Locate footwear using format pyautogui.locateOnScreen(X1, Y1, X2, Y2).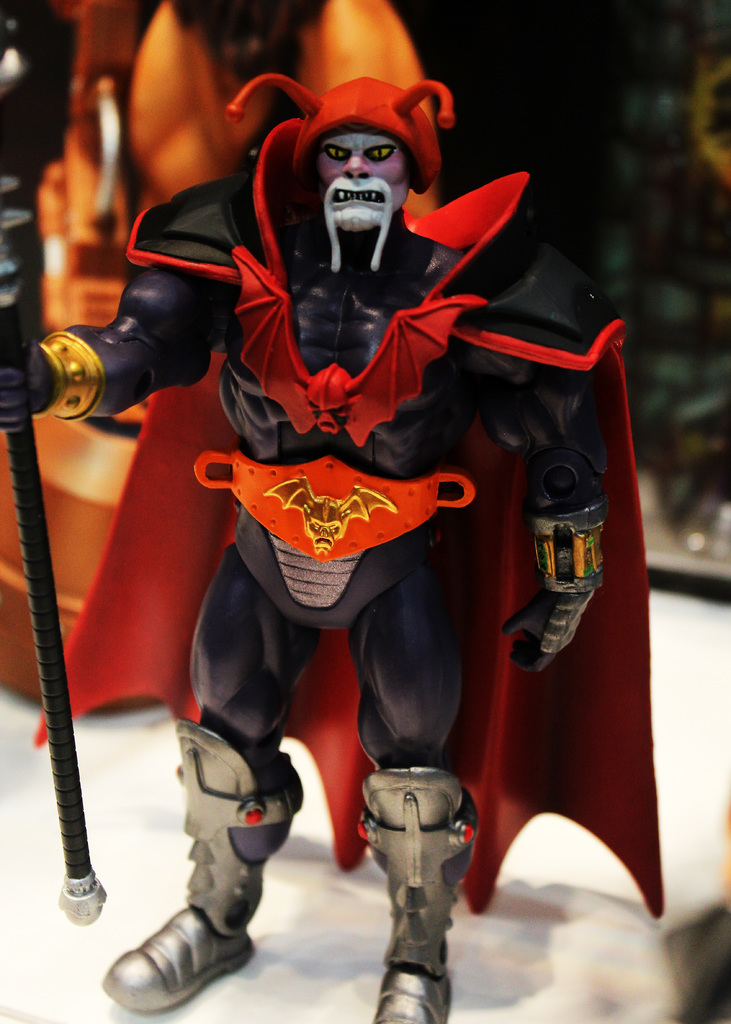
pyautogui.locateOnScreen(115, 865, 261, 1014).
